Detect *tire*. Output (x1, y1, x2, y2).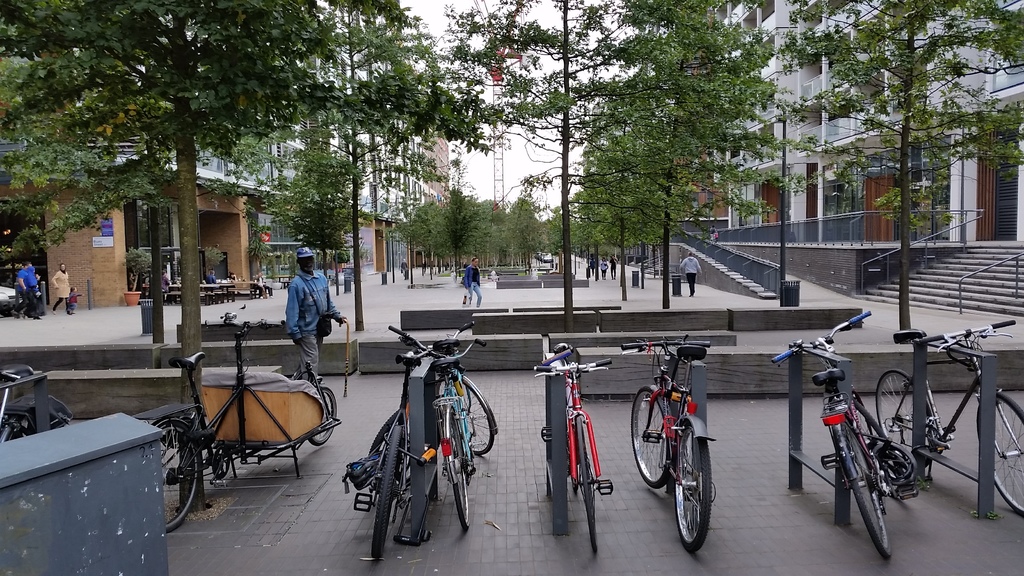
(368, 424, 404, 561).
